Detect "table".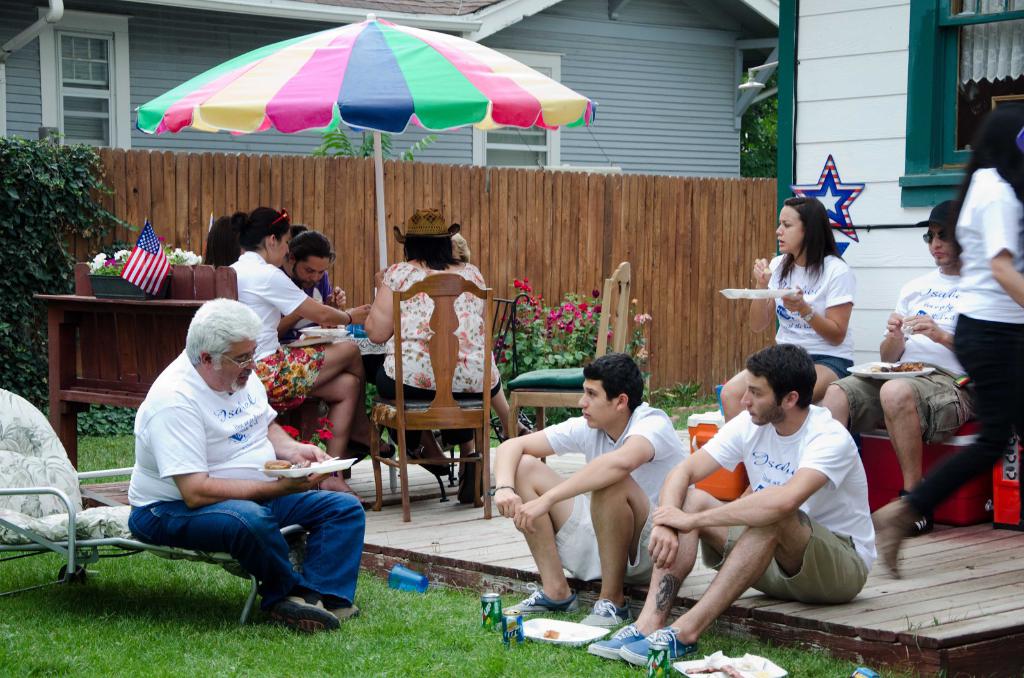
Detected at locate(291, 318, 392, 430).
